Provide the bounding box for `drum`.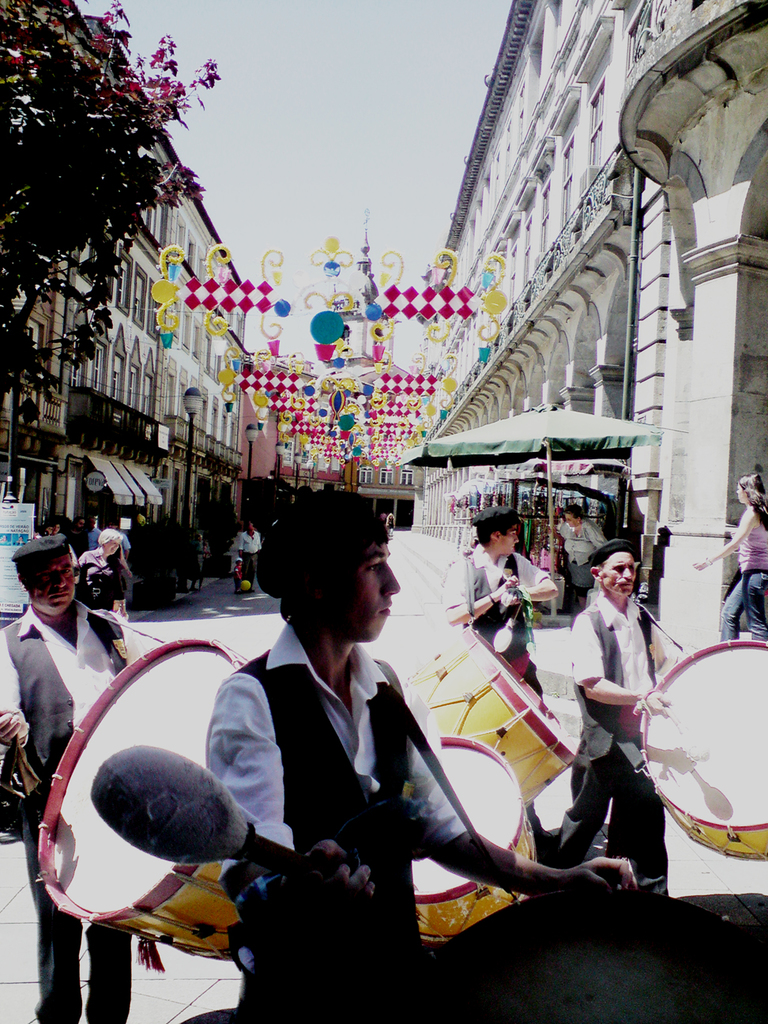
{"x1": 37, "y1": 635, "x2": 245, "y2": 962}.
